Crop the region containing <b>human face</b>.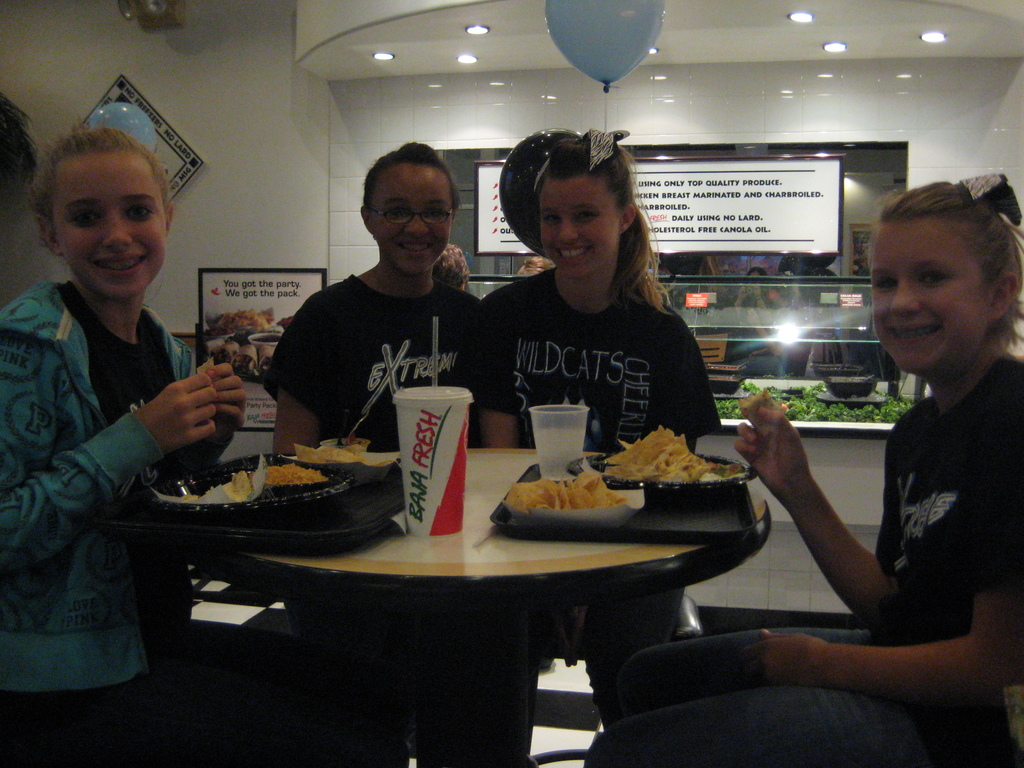
Crop region: detection(55, 156, 169, 299).
